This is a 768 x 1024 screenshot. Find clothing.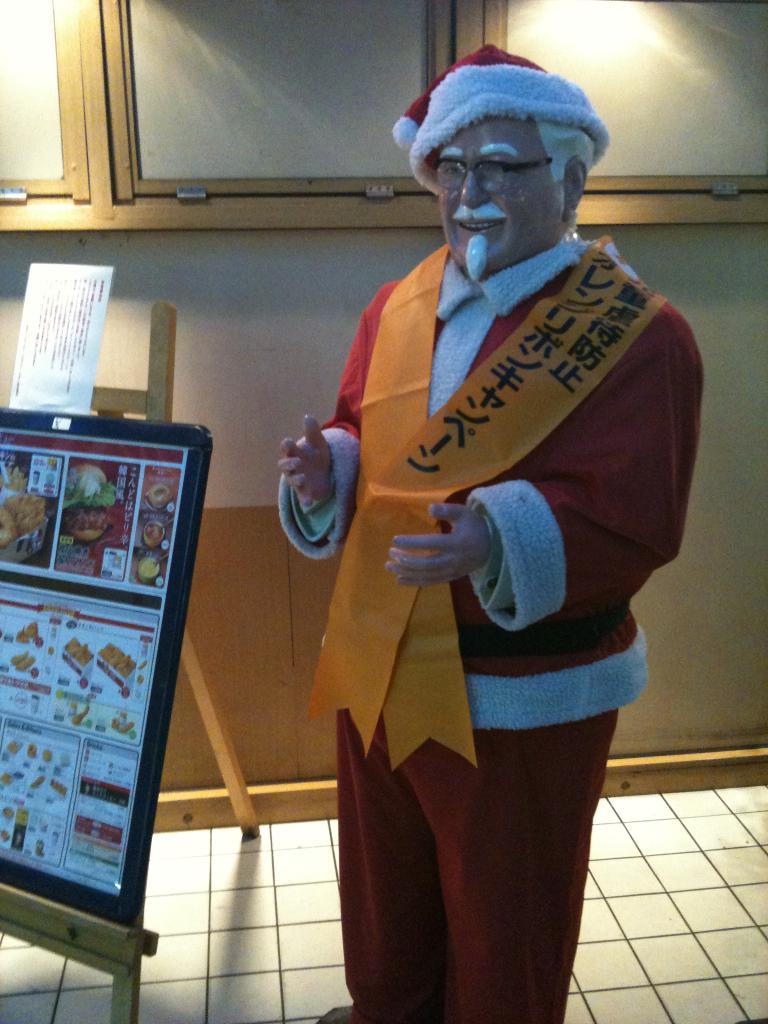
Bounding box: 255, 223, 694, 1023.
